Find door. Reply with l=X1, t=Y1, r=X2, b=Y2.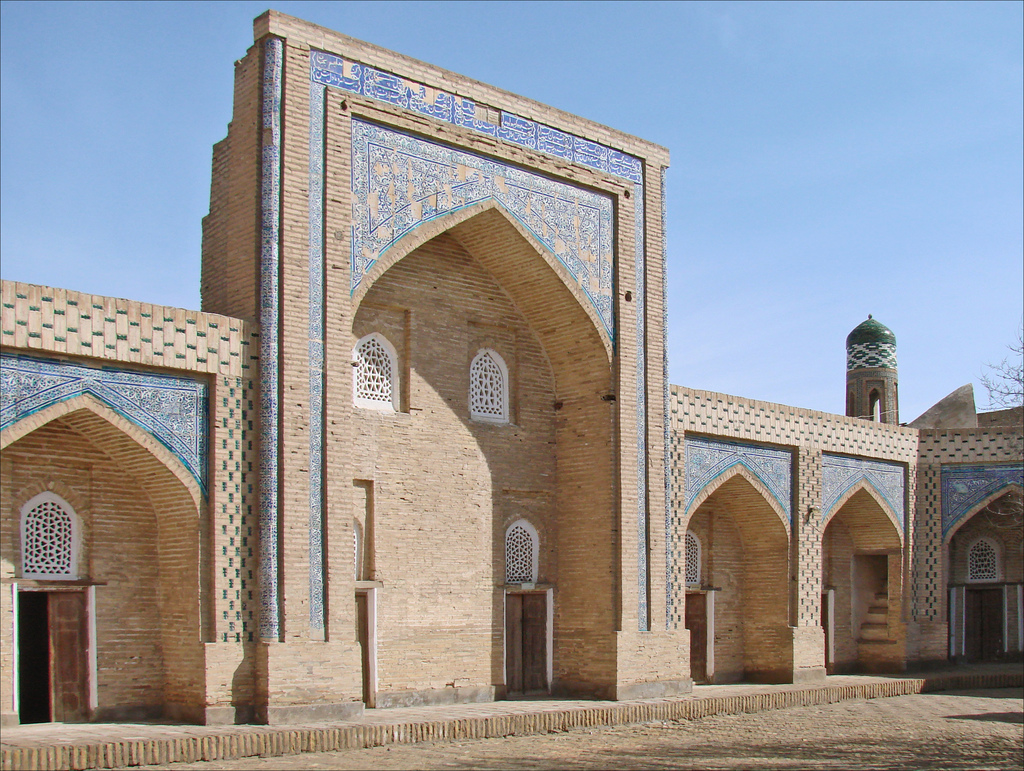
l=44, t=591, r=92, b=727.
